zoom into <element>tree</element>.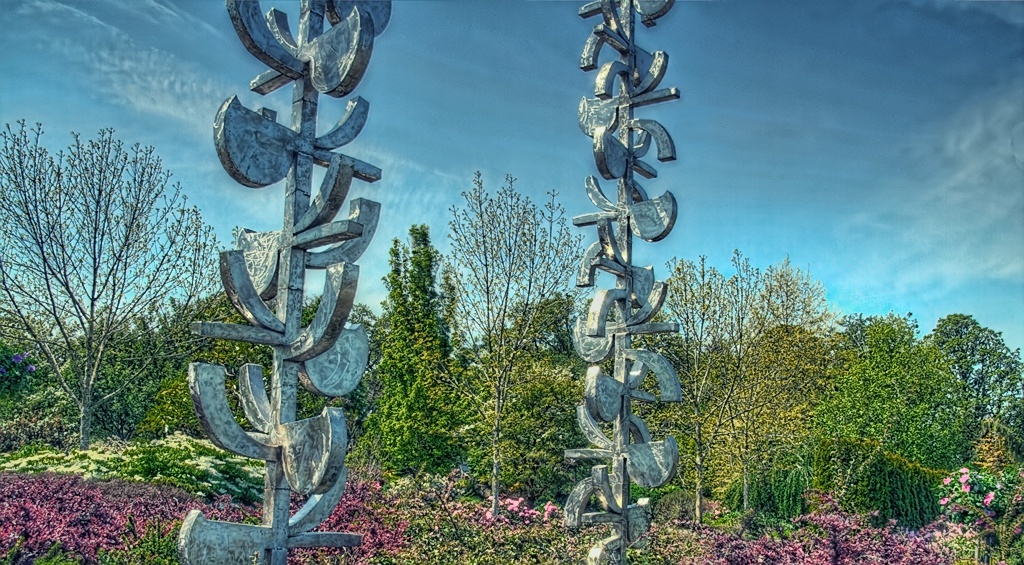
Zoom target: crop(372, 224, 478, 457).
